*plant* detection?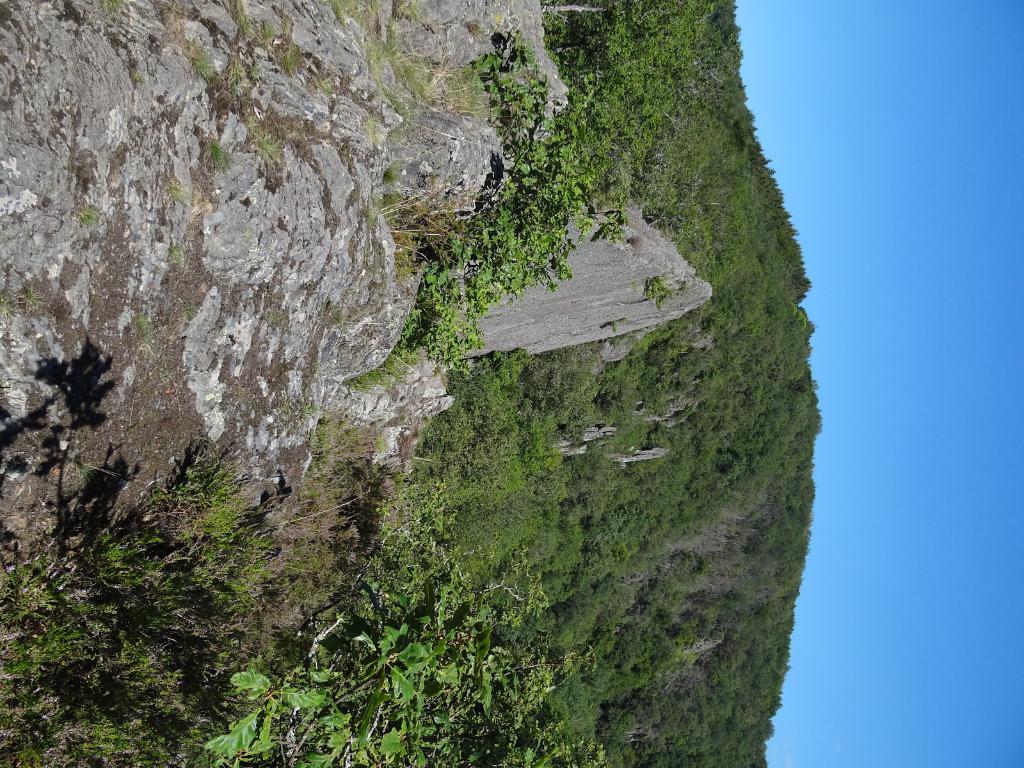
<box>200,653,435,765</box>
